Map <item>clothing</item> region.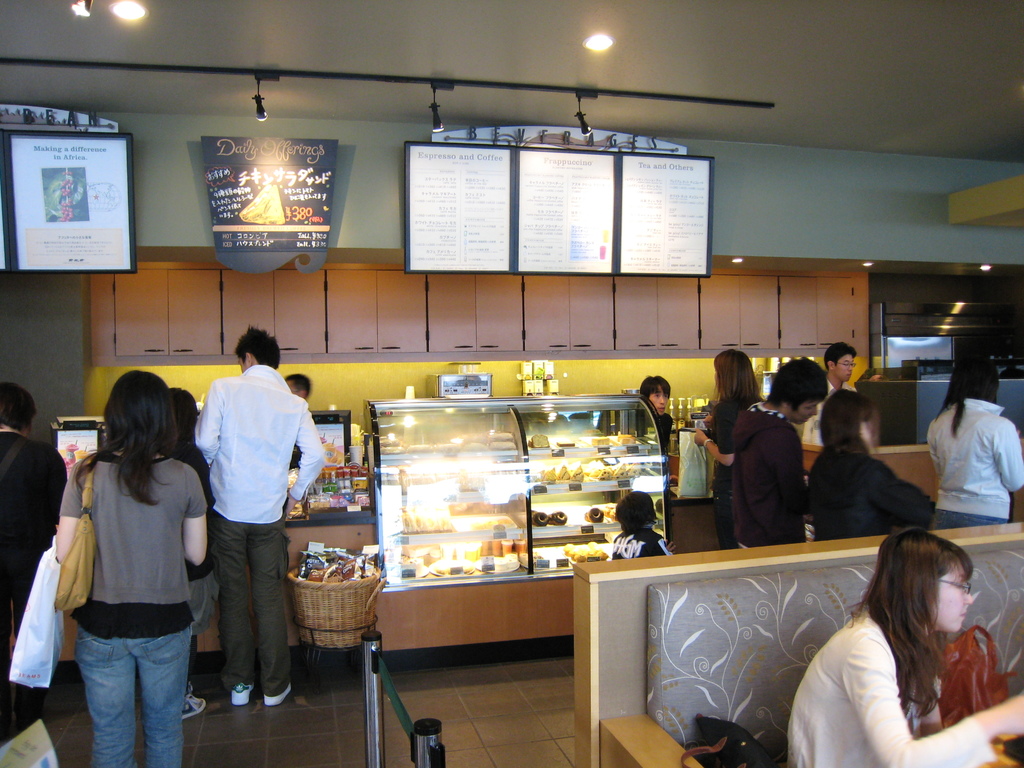
Mapped to (x1=184, y1=325, x2=307, y2=698).
